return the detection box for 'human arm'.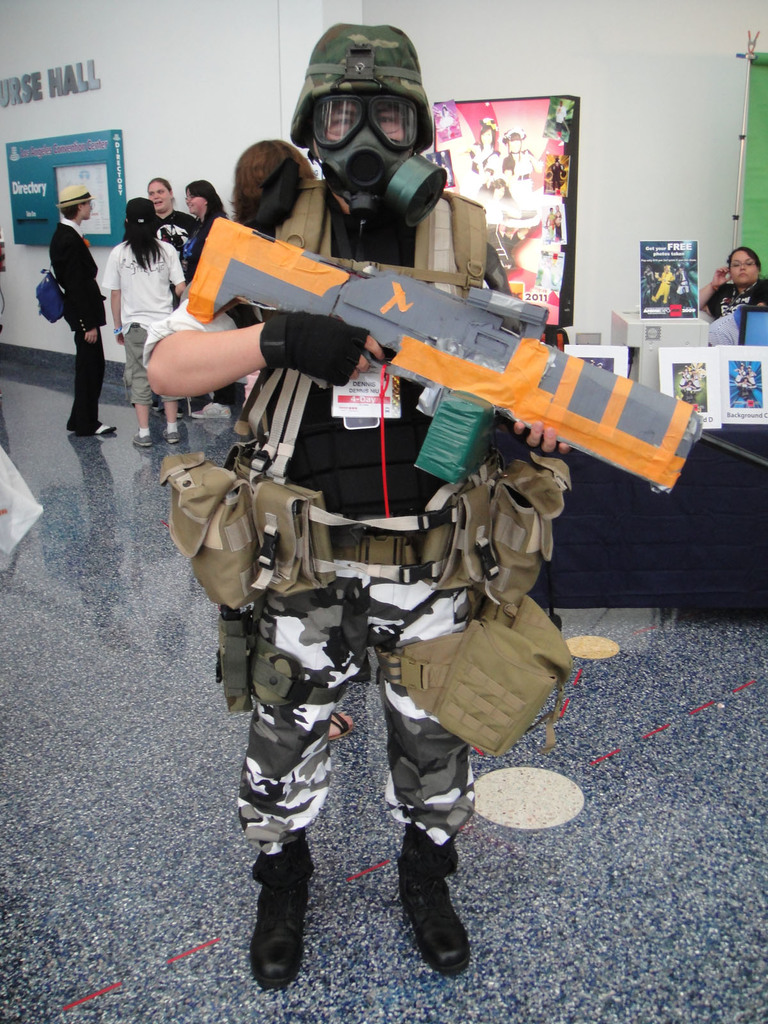
<bbox>162, 239, 202, 295</bbox>.
